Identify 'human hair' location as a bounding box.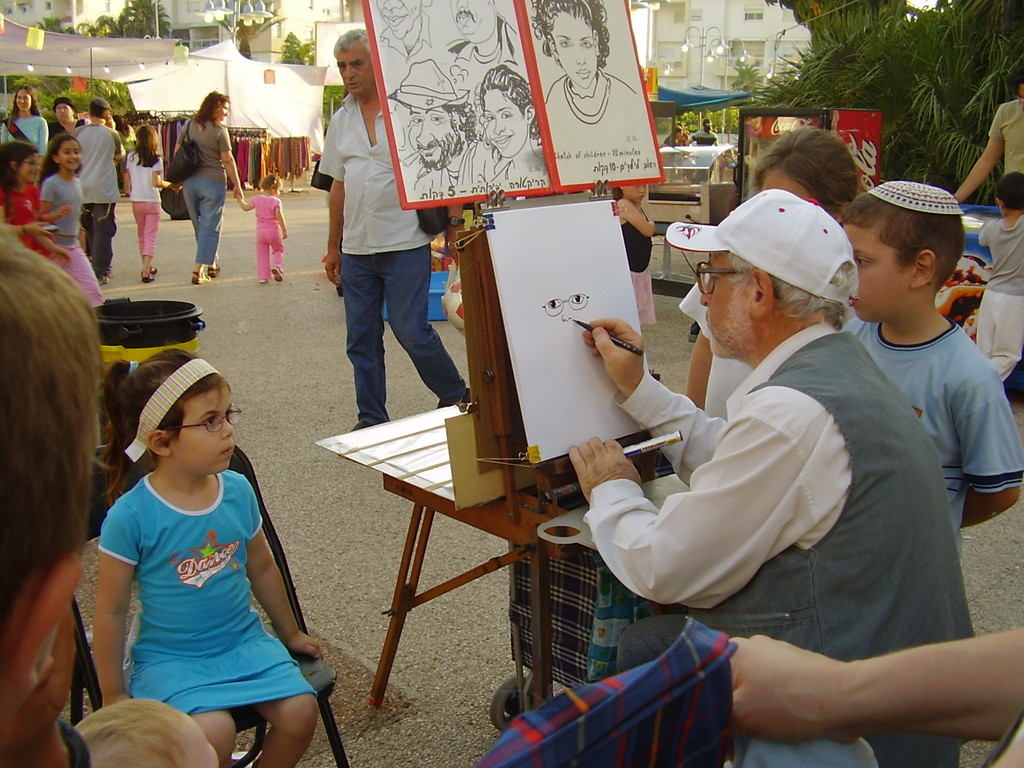
(51, 92, 74, 105).
